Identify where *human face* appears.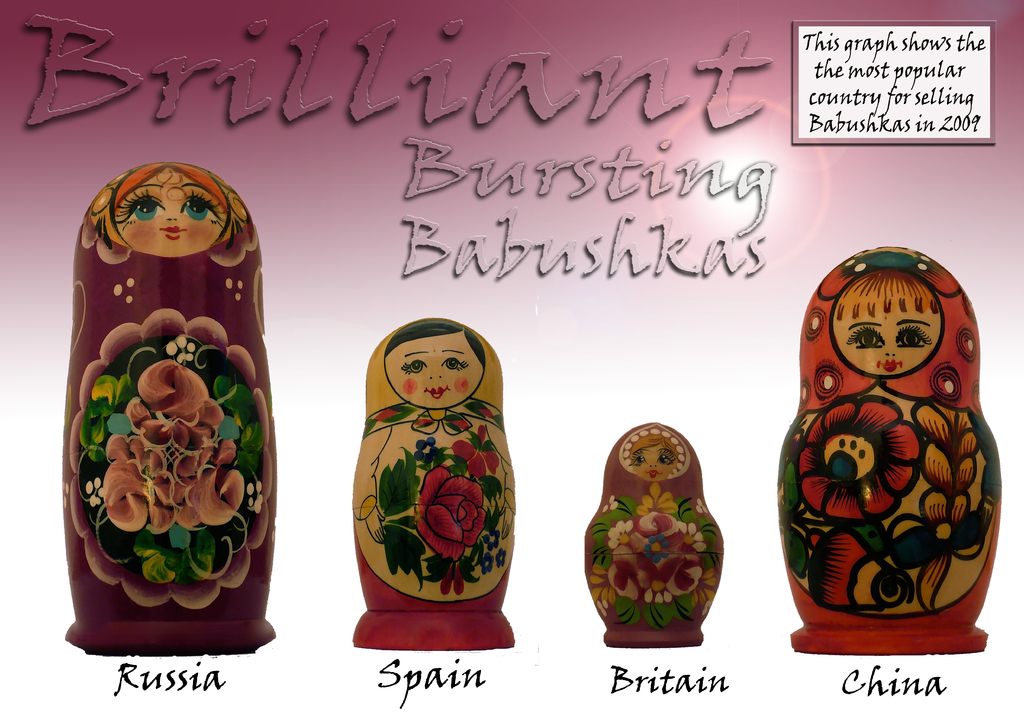
Appears at (x1=830, y1=314, x2=942, y2=376).
